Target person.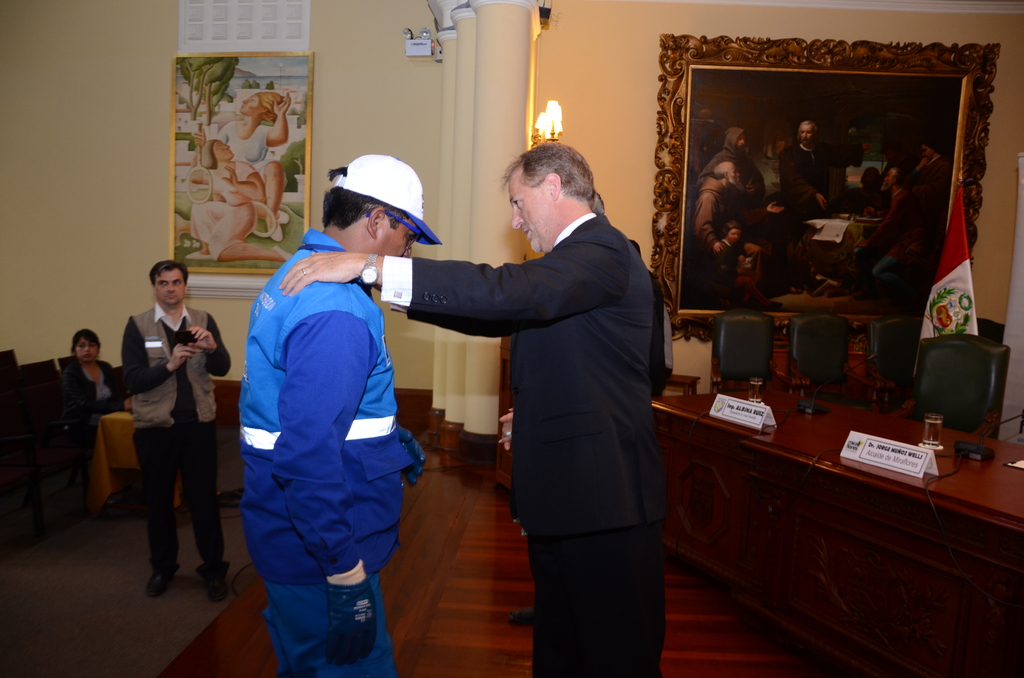
Target region: {"left": 914, "top": 134, "right": 951, "bottom": 239}.
